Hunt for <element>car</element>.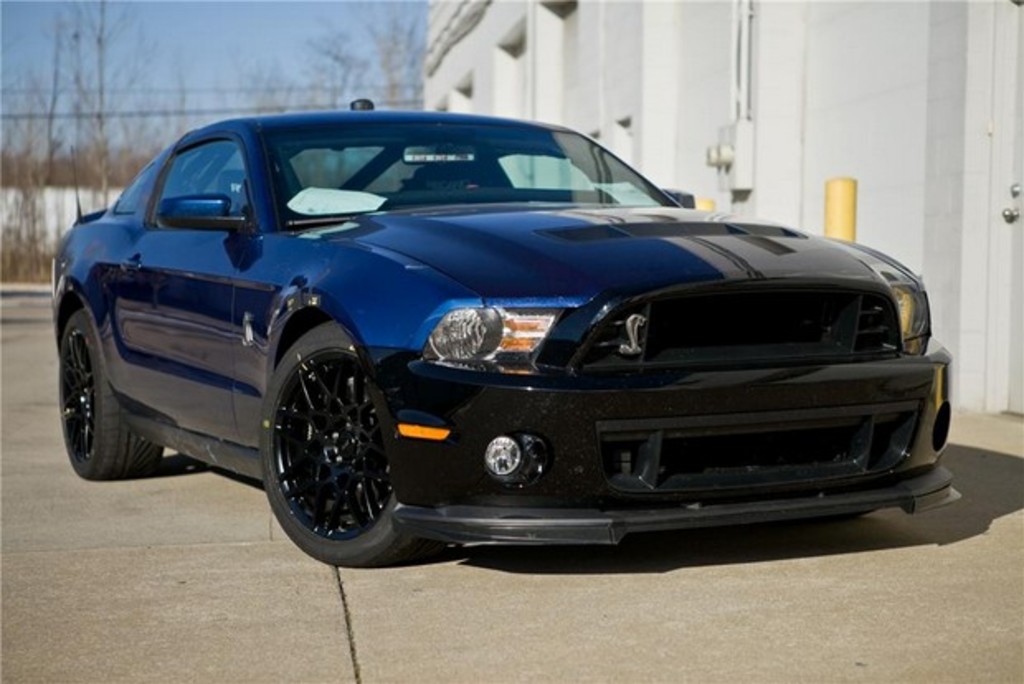
Hunted down at <bbox>53, 96, 961, 560</bbox>.
